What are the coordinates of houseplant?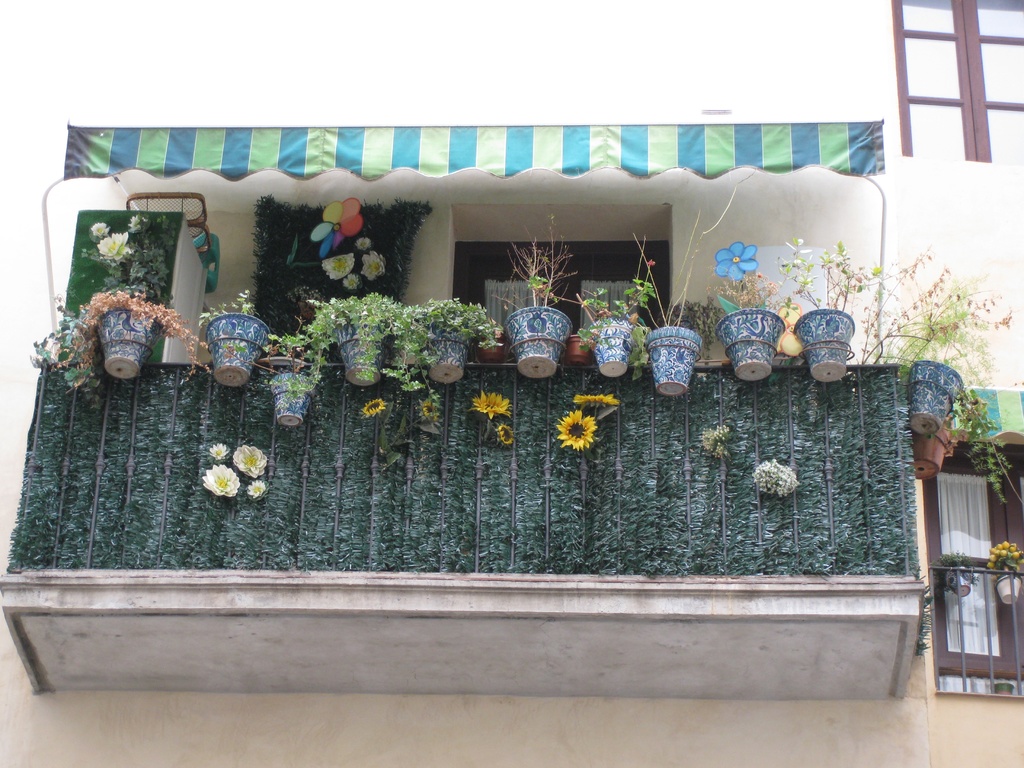
crop(267, 326, 321, 427).
